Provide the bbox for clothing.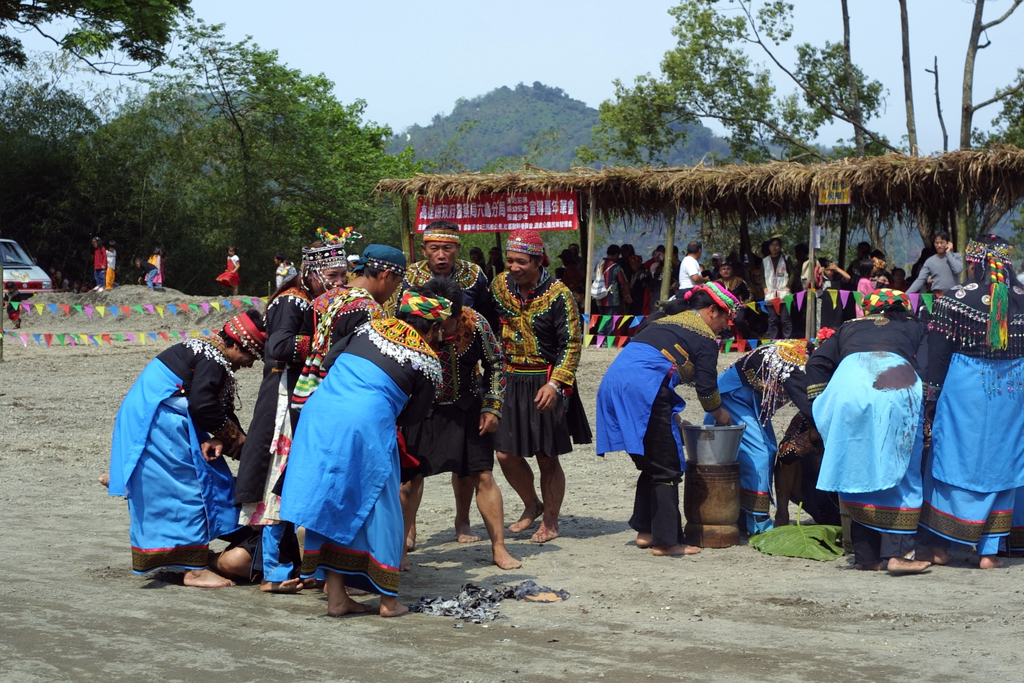
bbox=(714, 345, 799, 536).
